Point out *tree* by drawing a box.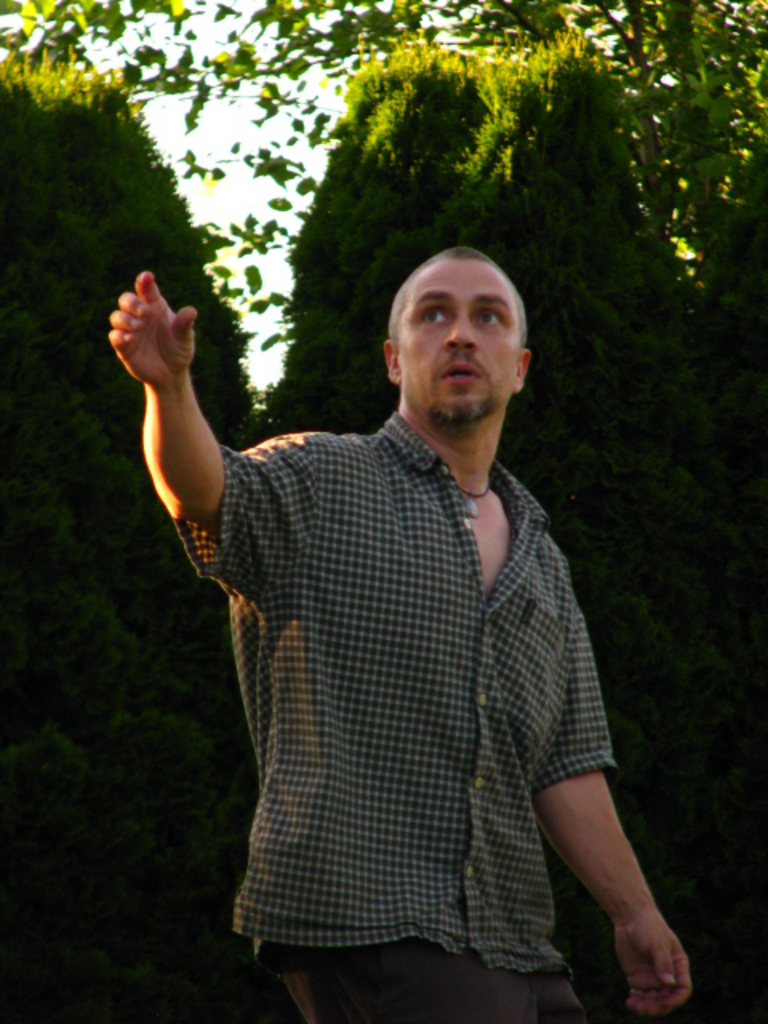
<region>0, 53, 254, 1022</region>.
